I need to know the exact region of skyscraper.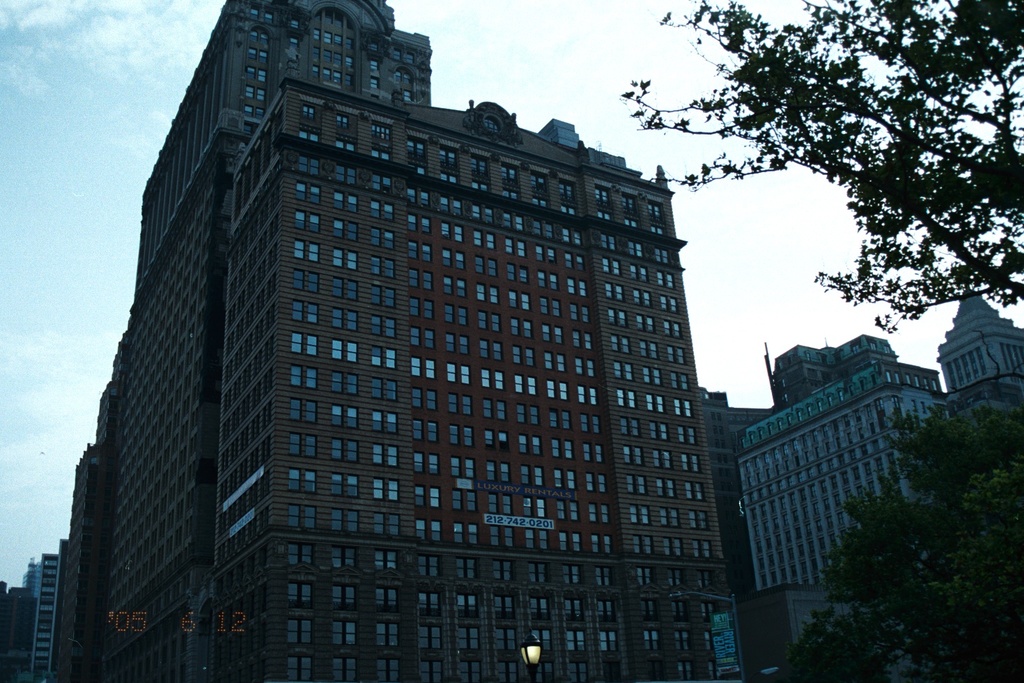
Region: l=48, t=47, r=817, b=677.
